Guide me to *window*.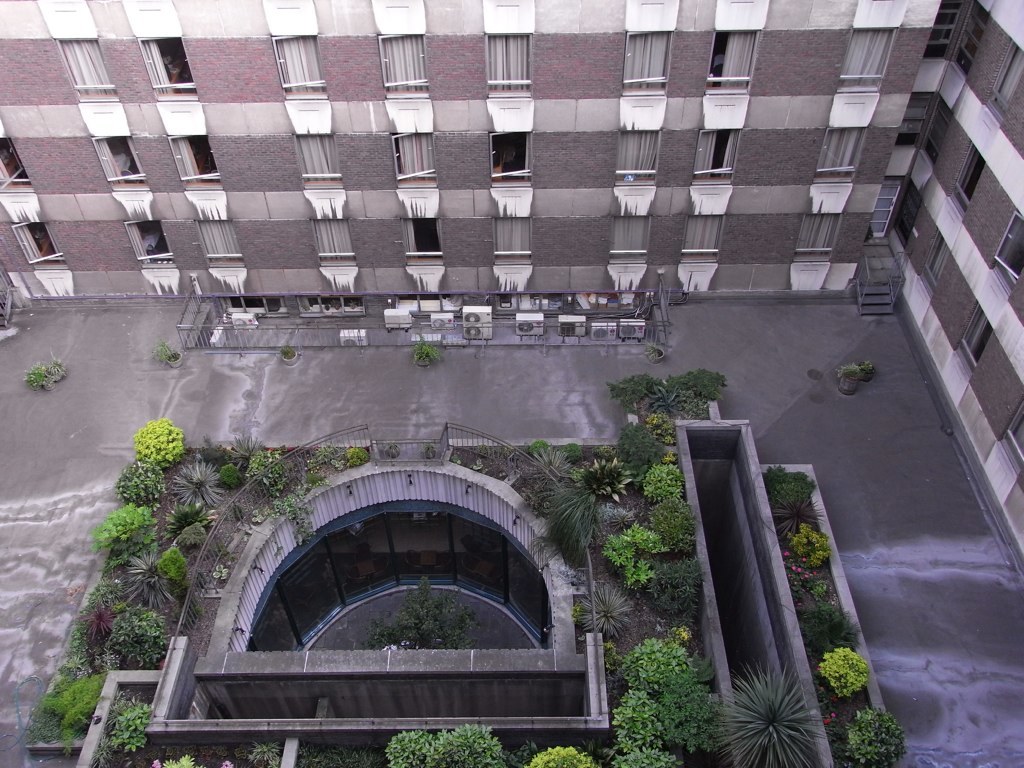
Guidance: Rect(314, 222, 351, 265).
